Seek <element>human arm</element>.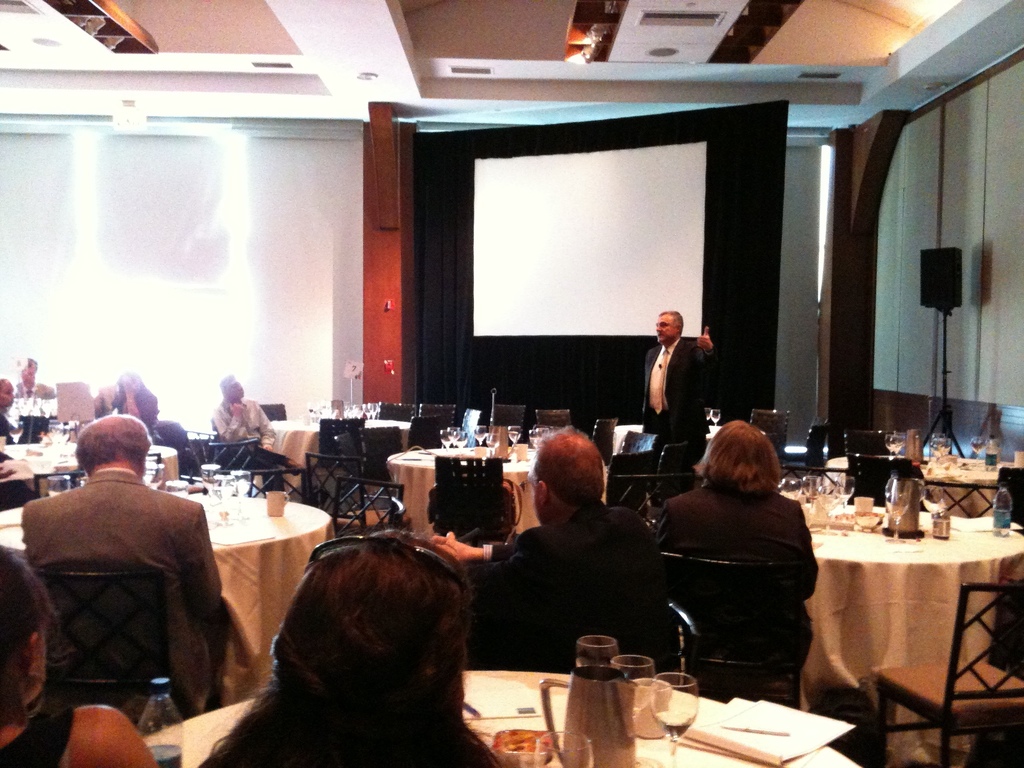
x1=428, y1=527, x2=516, y2=564.
